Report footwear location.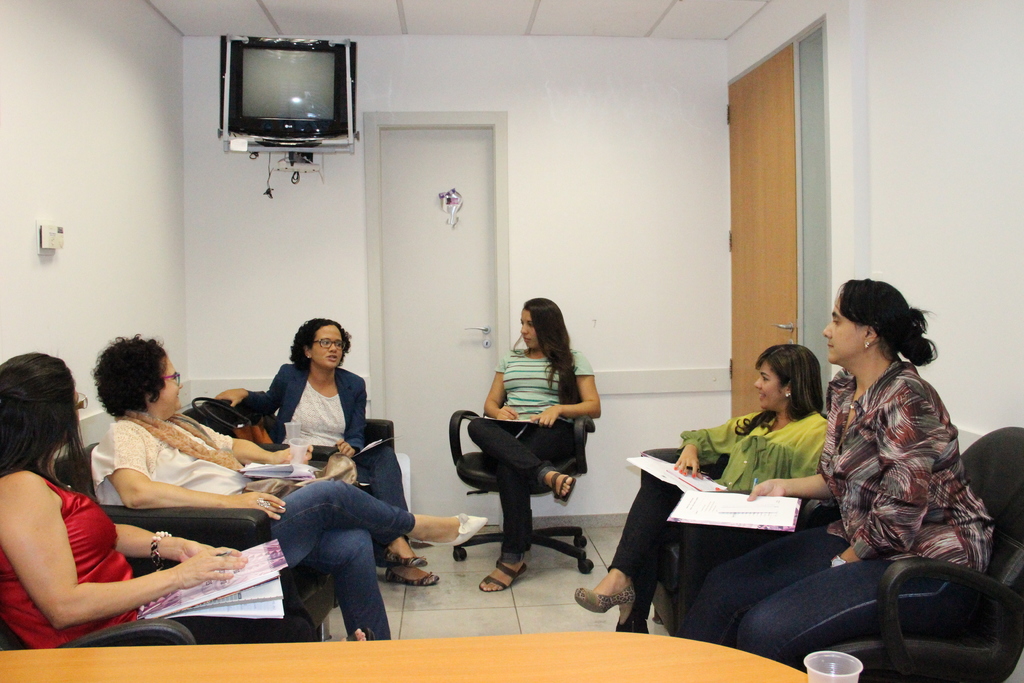
Report: select_region(386, 565, 438, 586).
